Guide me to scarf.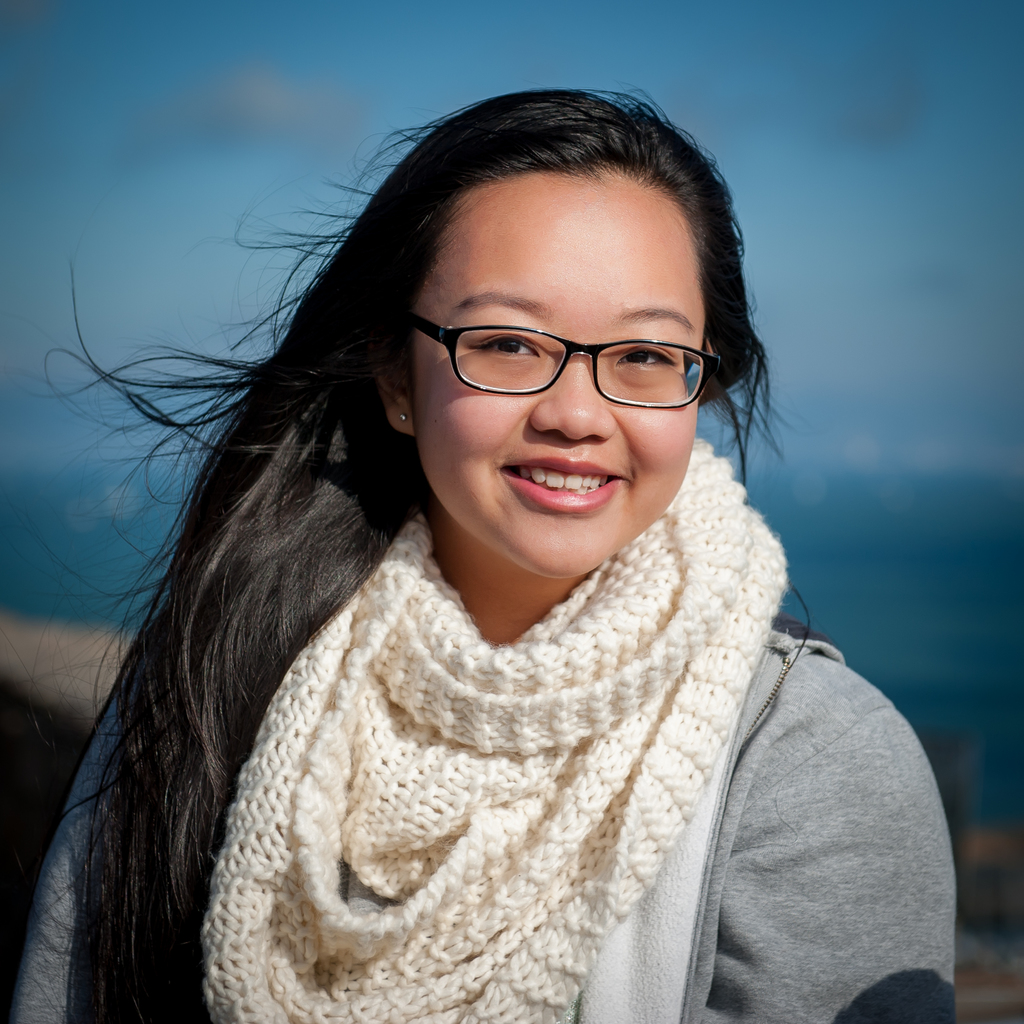
Guidance: BBox(196, 433, 791, 1023).
